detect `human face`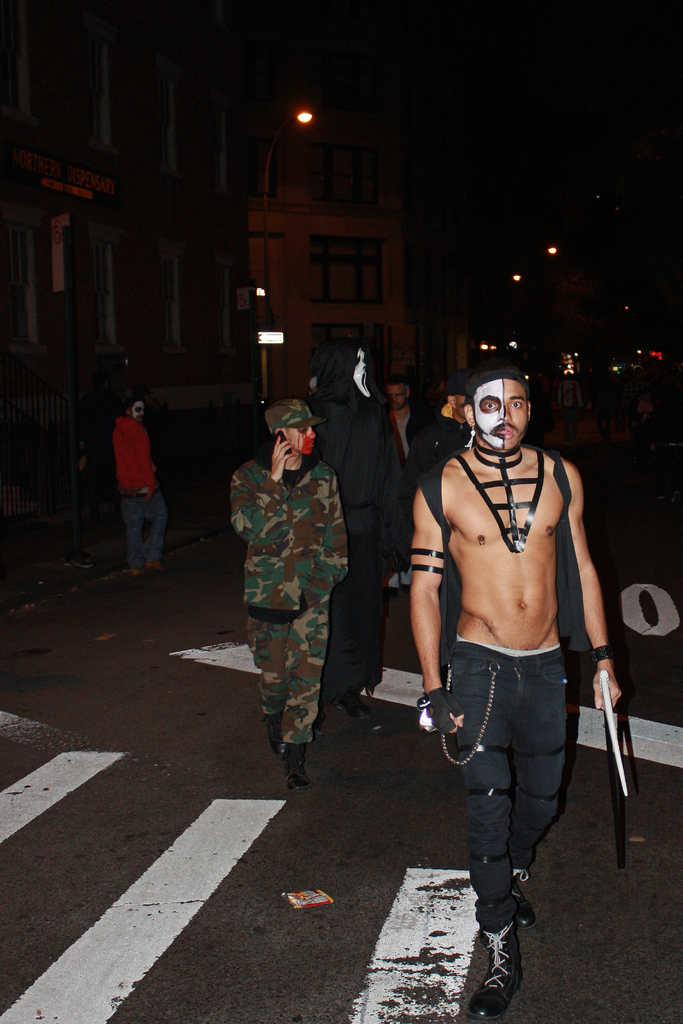
474:376:530:449
